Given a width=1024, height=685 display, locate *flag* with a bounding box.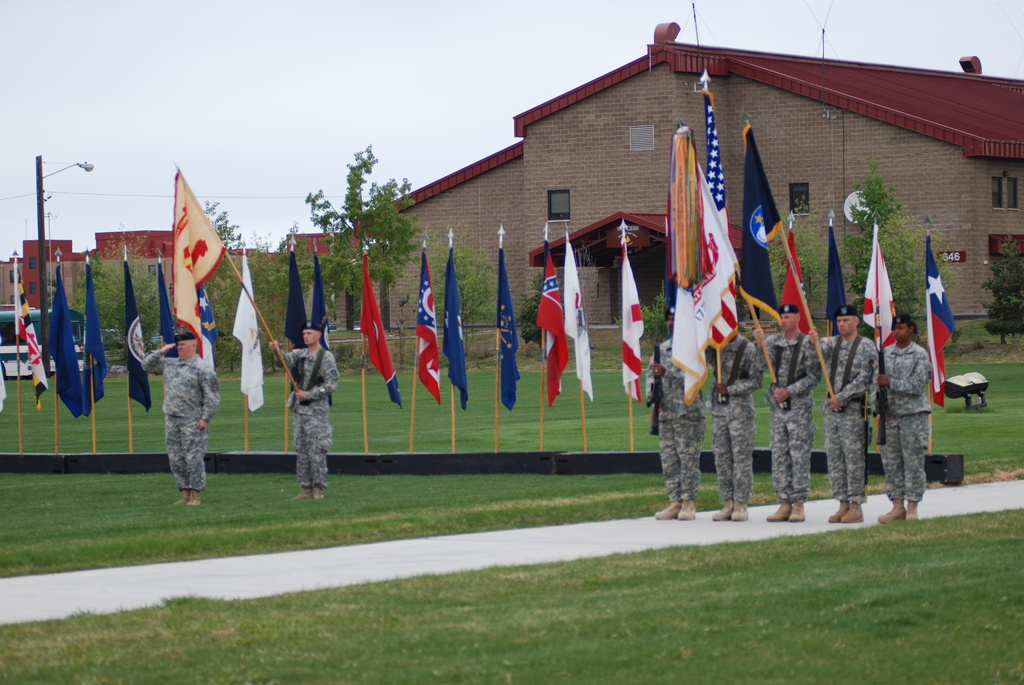
Located: <region>492, 246, 520, 413</region>.
